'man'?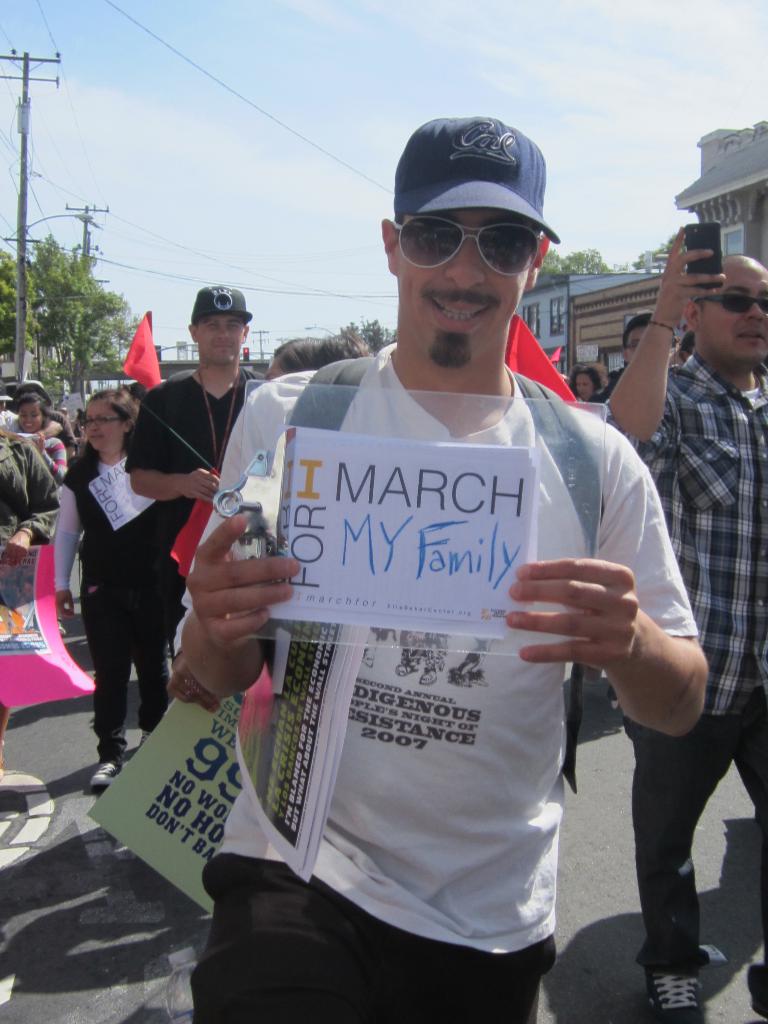
(178,111,714,1023)
